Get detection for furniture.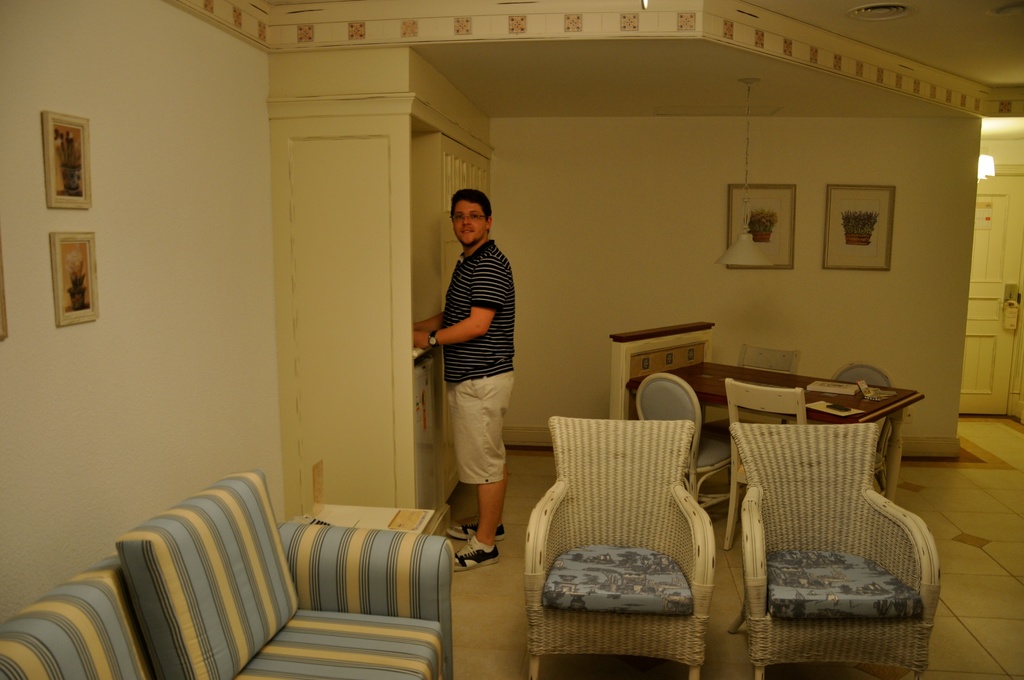
Detection: box=[0, 469, 455, 679].
